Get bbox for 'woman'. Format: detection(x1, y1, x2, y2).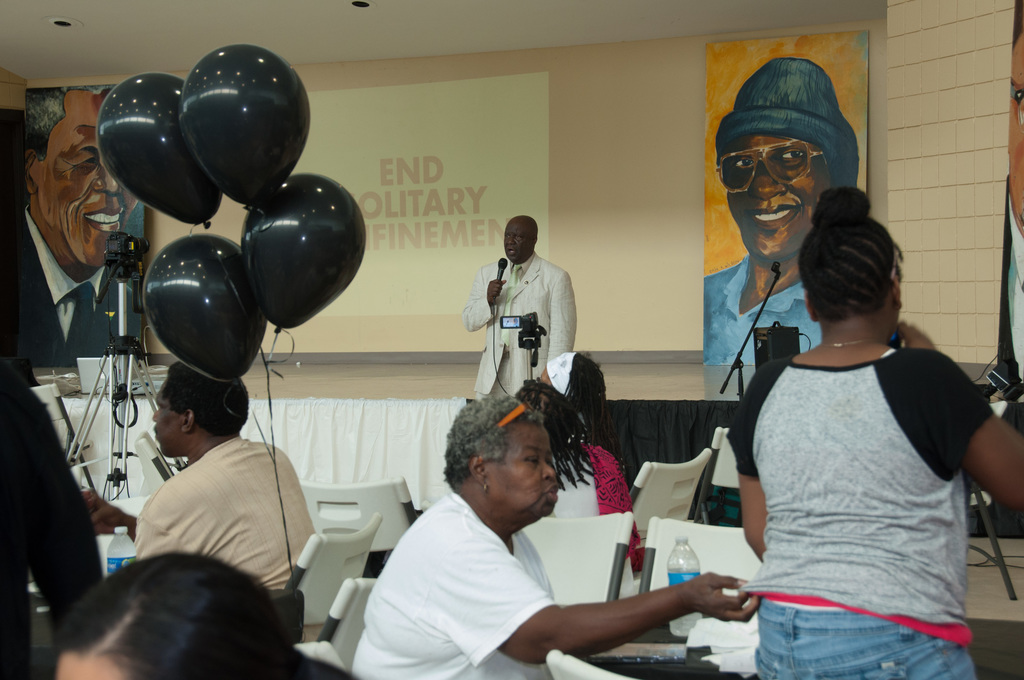
detection(346, 392, 766, 679).
